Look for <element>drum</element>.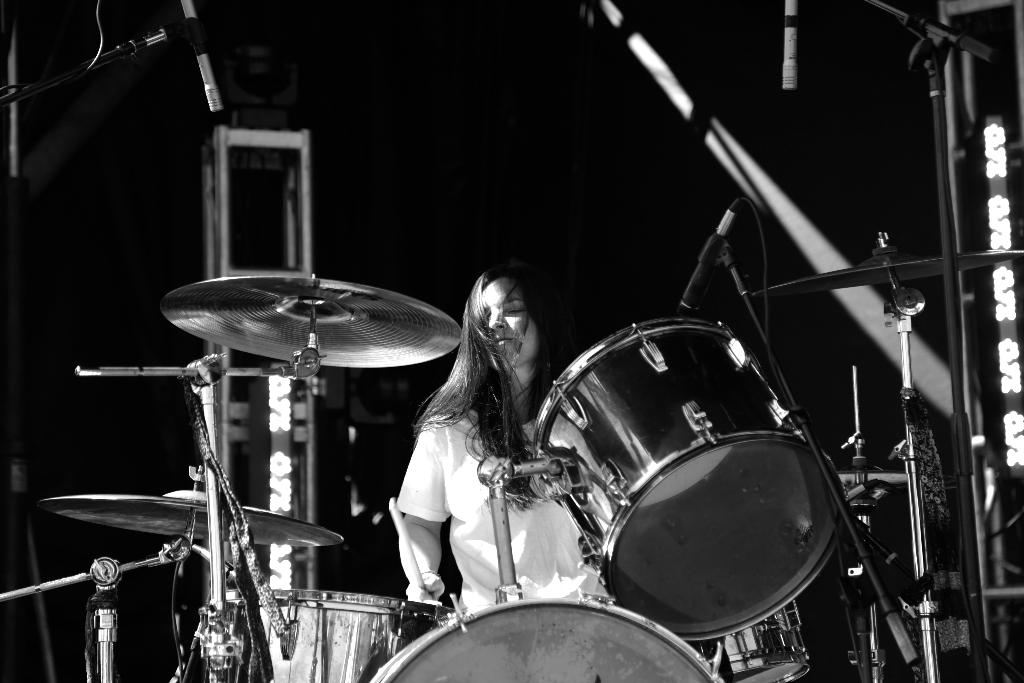
Found: pyautogui.locateOnScreen(697, 599, 812, 682).
